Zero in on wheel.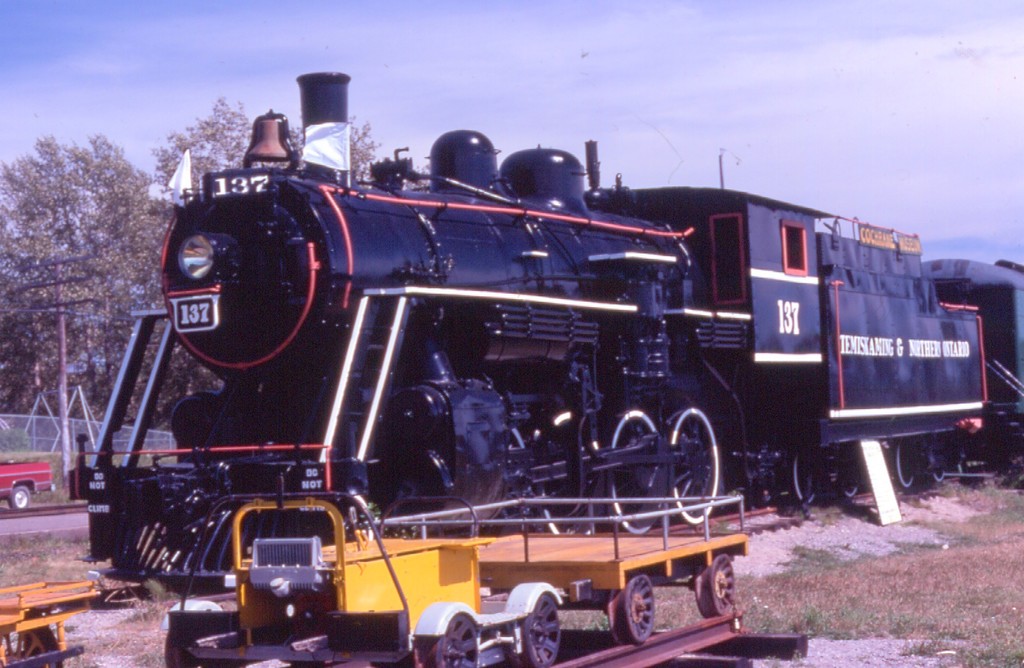
Zeroed in: crop(897, 440, 917, 485).
